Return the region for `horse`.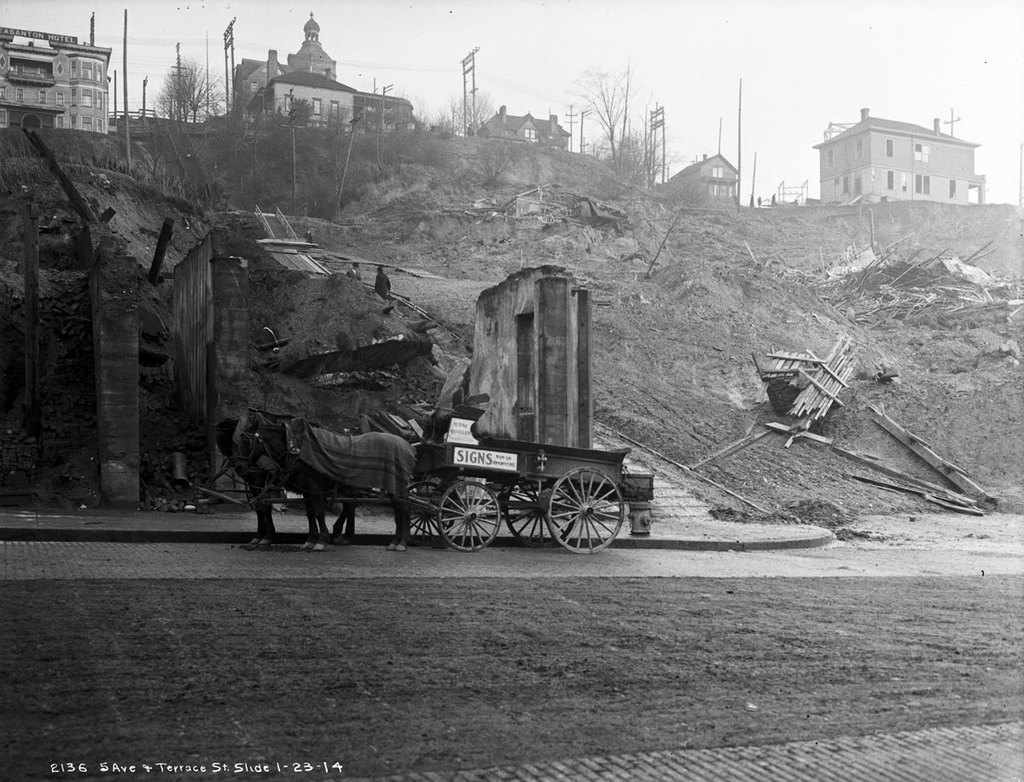
select_region(233, 419, 411, 551).
